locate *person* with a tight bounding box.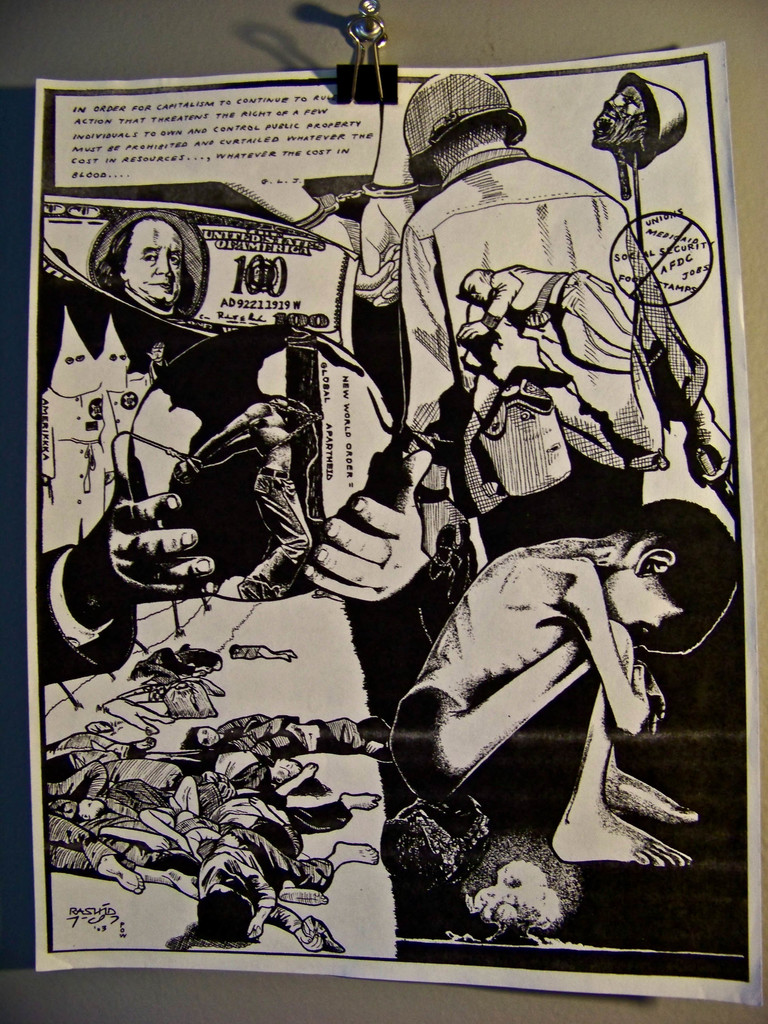
region(380, 55, 739, 557).
